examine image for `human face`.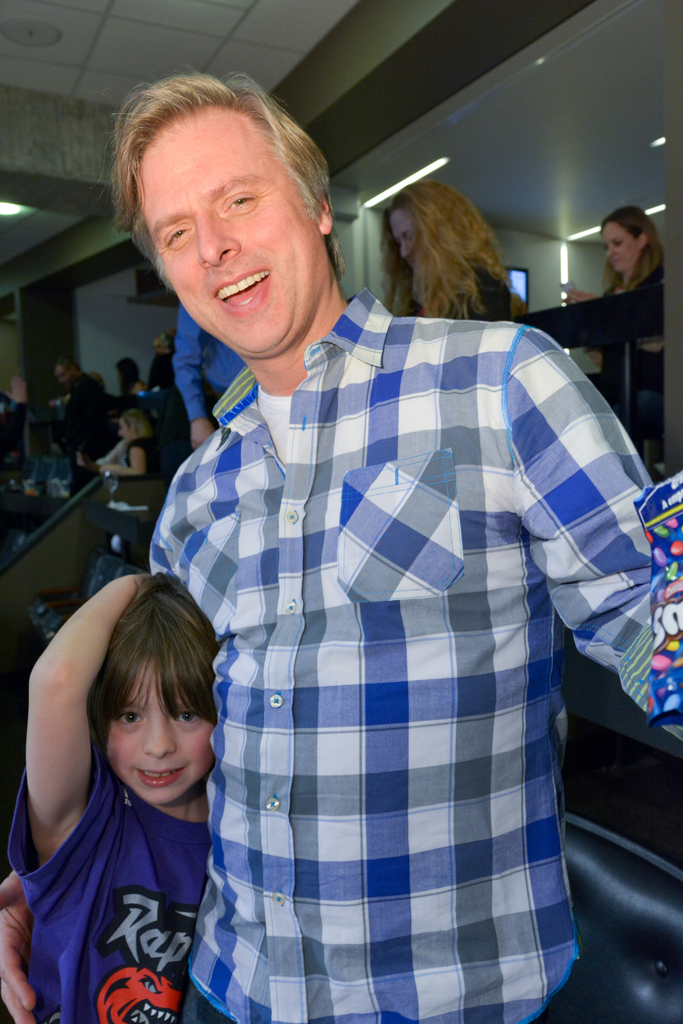
Examination result: (390,212,416,266).
